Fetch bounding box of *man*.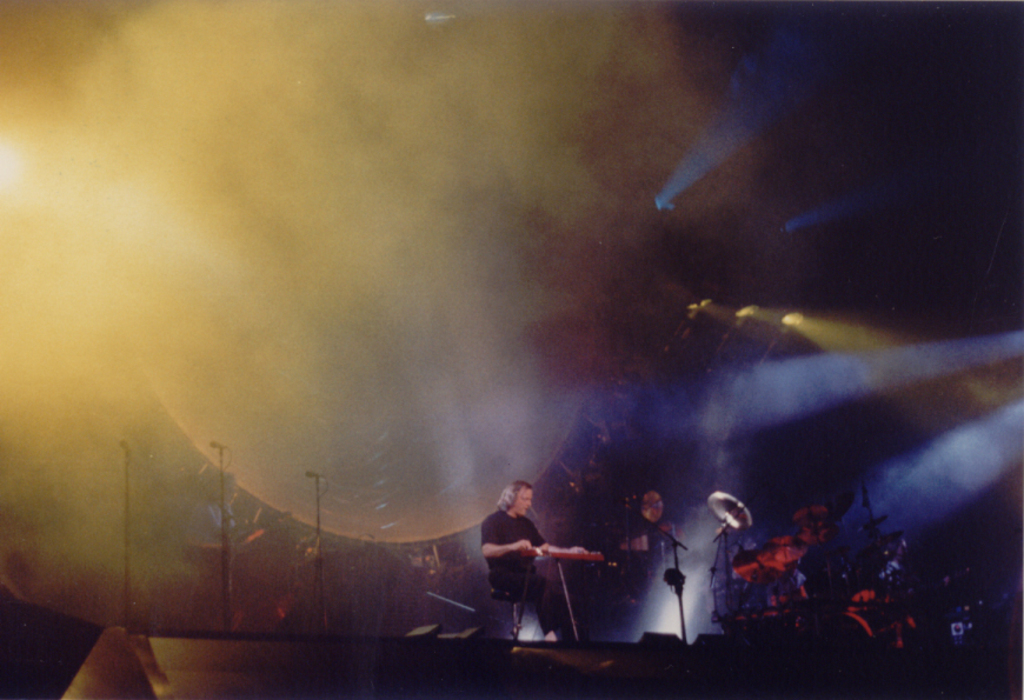
Bbox: crop(621, 488, 665, 634).
